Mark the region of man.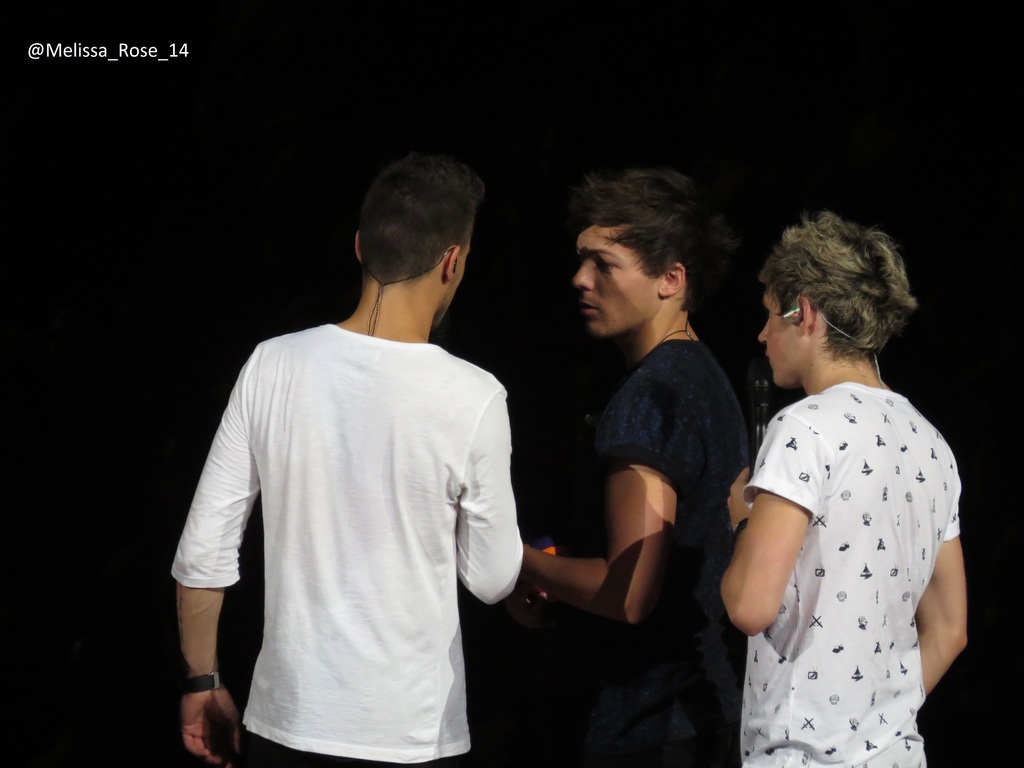
Region: (x1=170, y1=133, x2=570, y2=767).
